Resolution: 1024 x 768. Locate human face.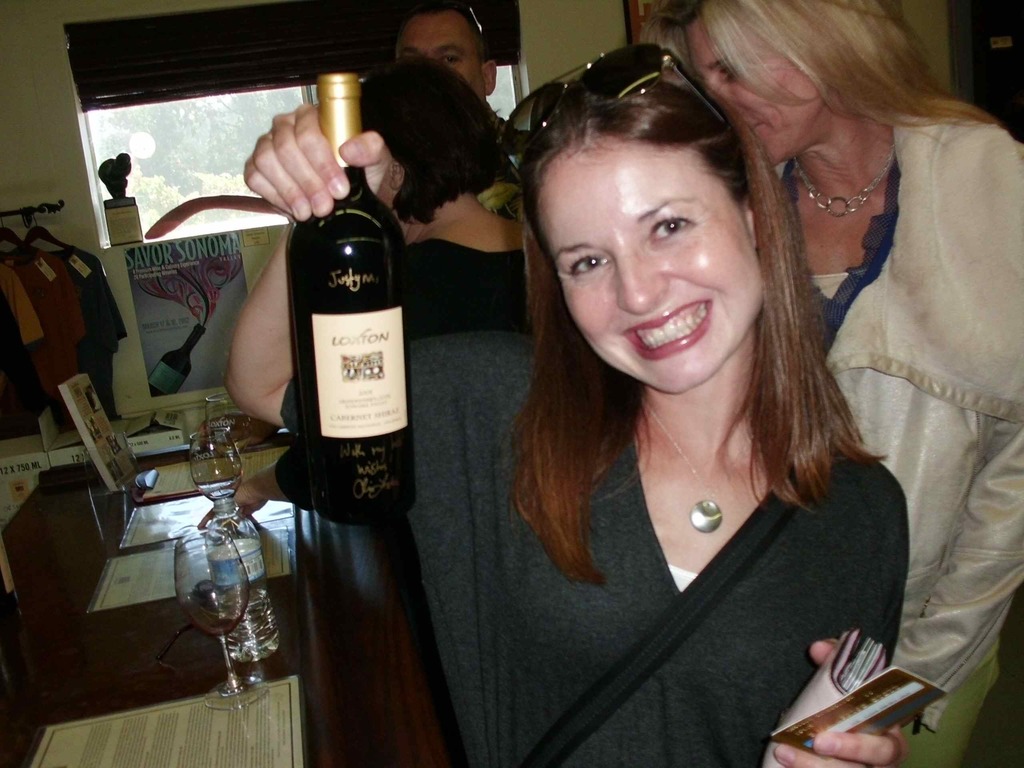
694, 13, 824, 169.
